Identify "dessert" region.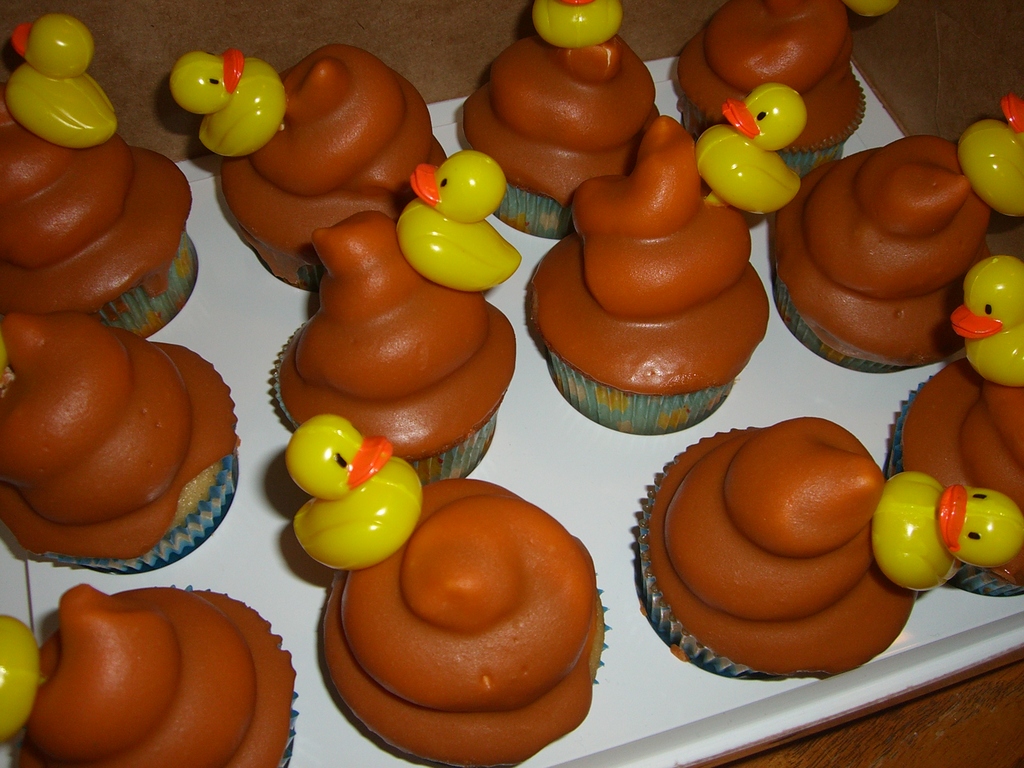
Region: BBox(282, 209, 516, 461).
